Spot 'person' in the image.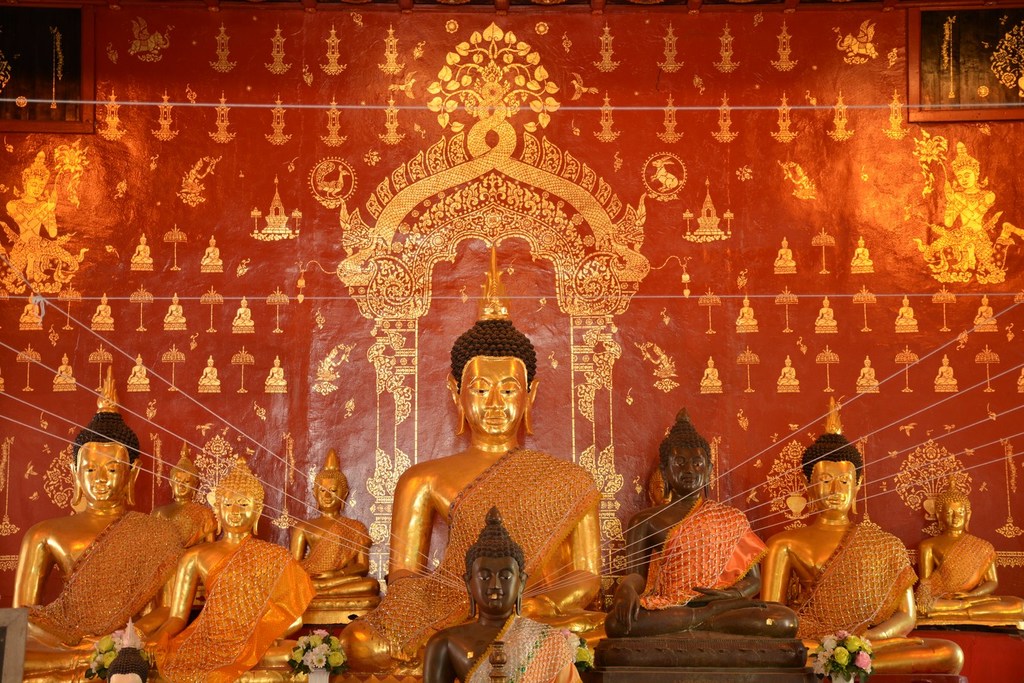
'person' found at crop(291, 451, 380, 596).
